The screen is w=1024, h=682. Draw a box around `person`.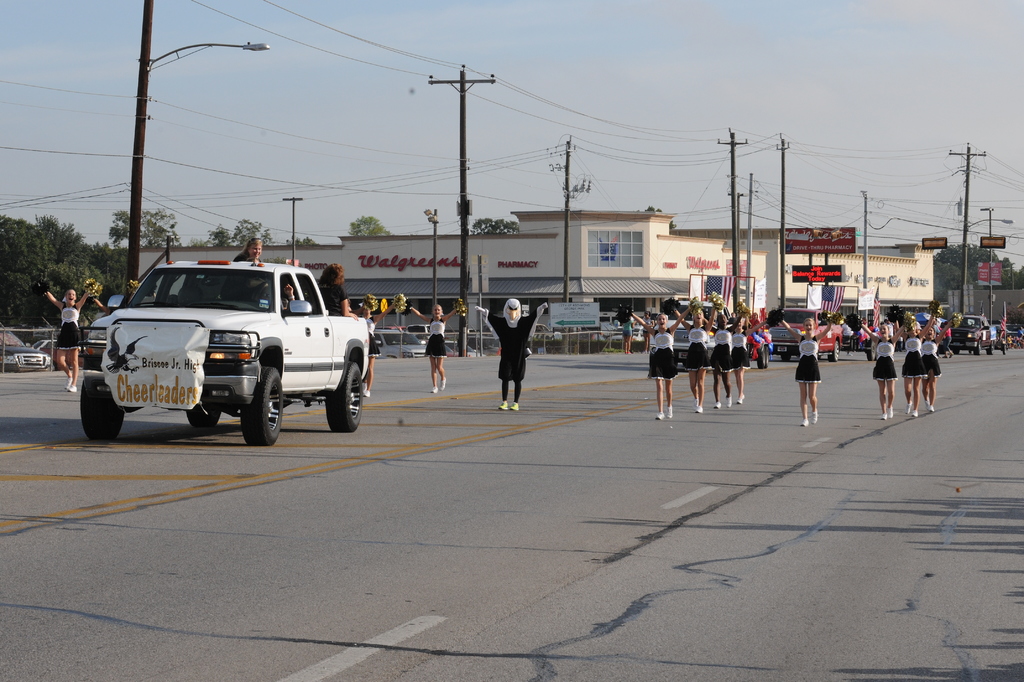
bbox(859, 310, 909, 416).
